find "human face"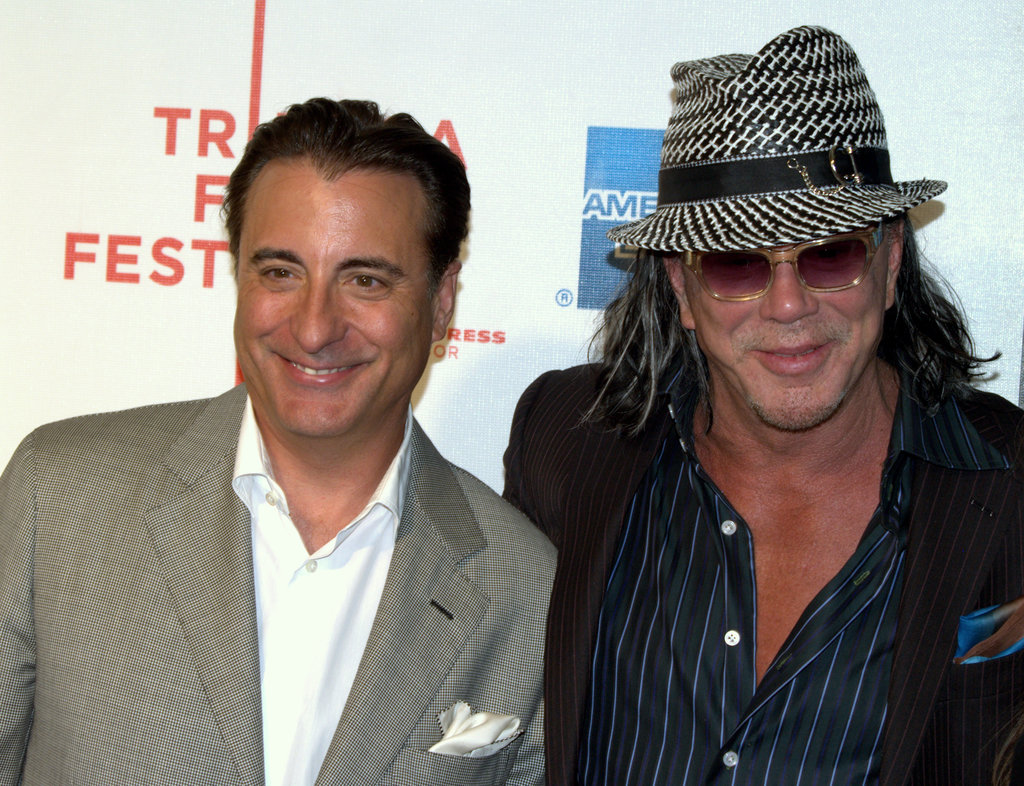
(680,231,879,420)
